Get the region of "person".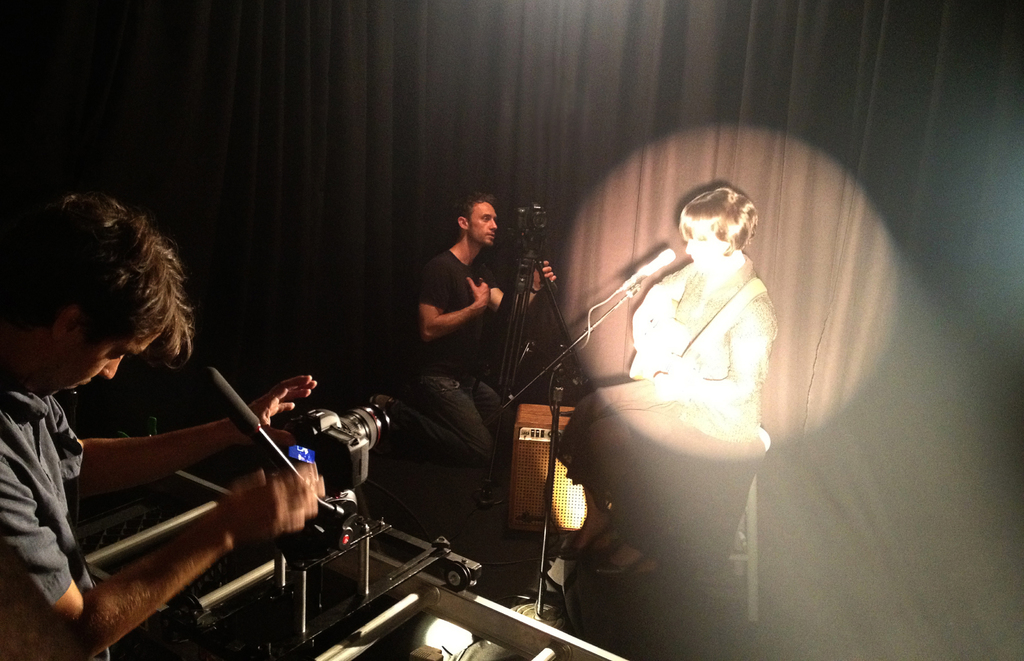
select_region(556, 183, 769, 587).
